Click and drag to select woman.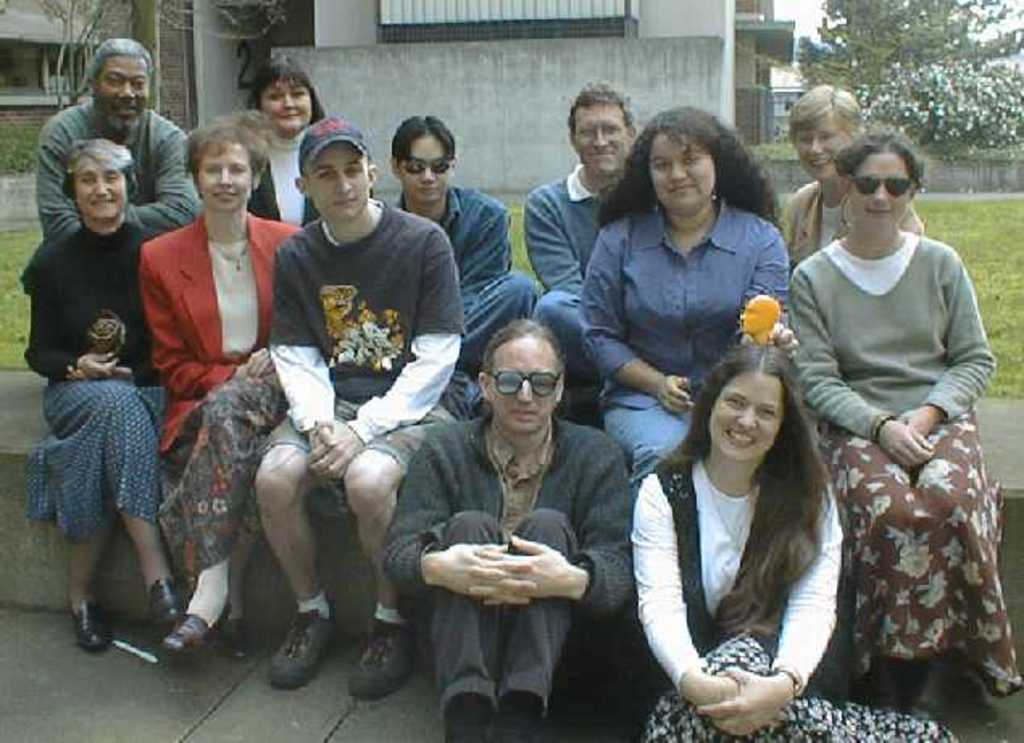
Selection: Rect(382, 118, 547, 390).
